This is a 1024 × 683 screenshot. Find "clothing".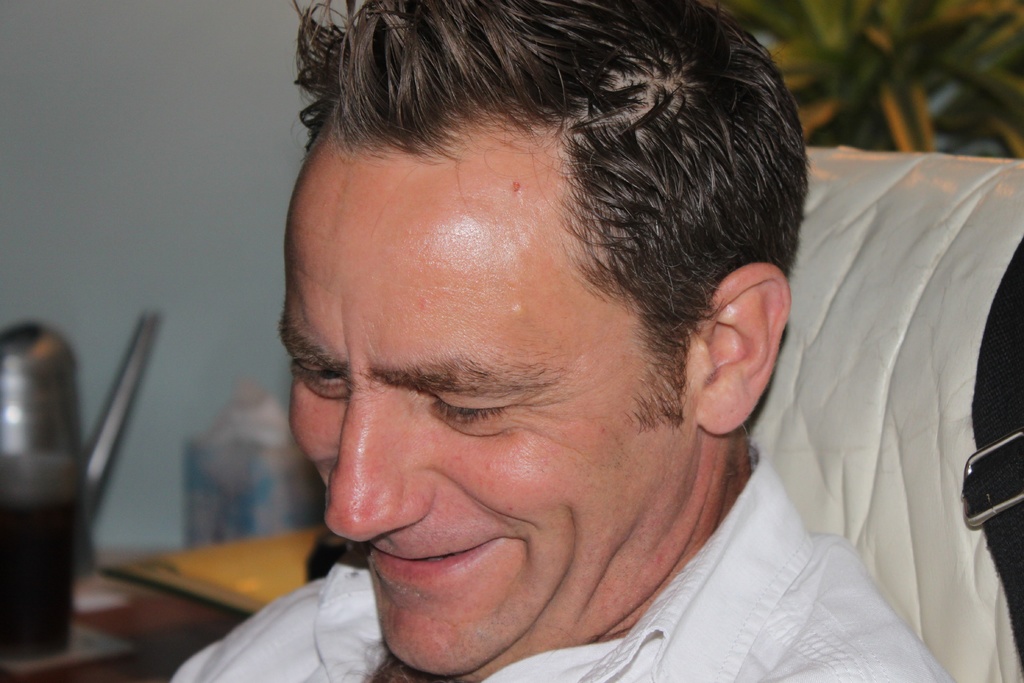
Bounding box: region(155, 441, 958, 682).
